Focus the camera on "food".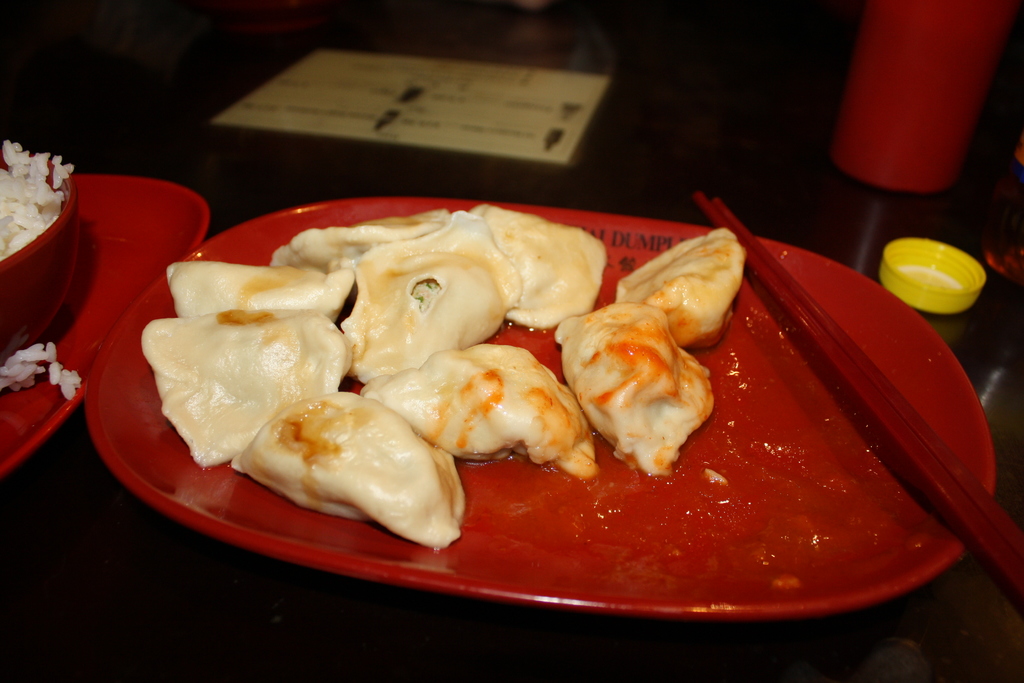
Focus region: left=0, top=136, right=79, bottom=256.
